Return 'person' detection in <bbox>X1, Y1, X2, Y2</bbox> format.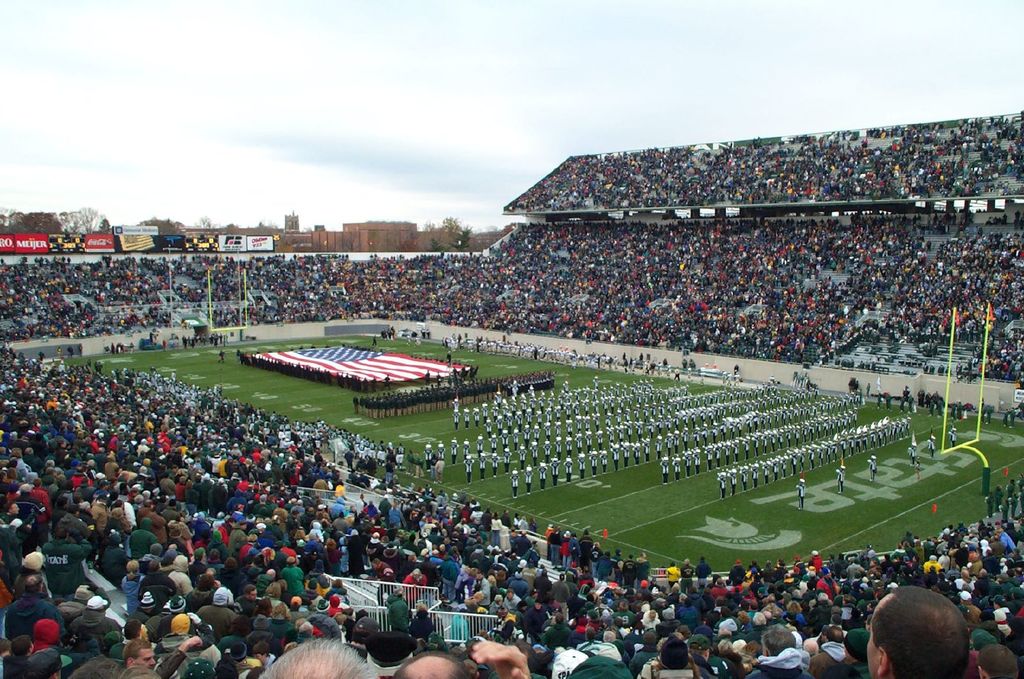
<bbox>788, 447, 797, 471</bbox>.
